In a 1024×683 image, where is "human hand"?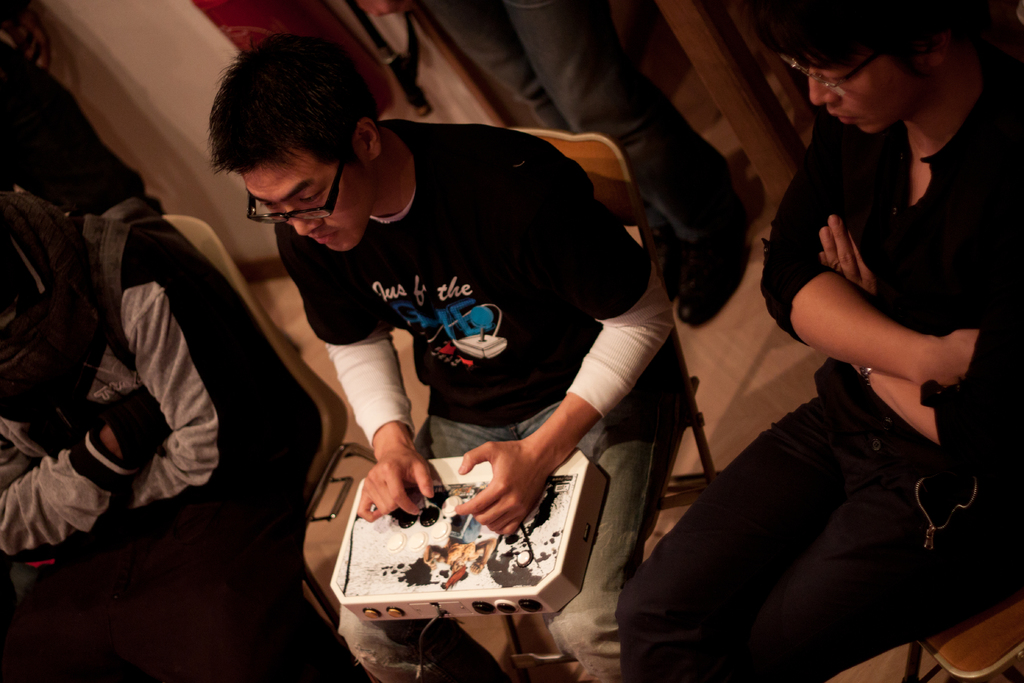
(left=440, top=418, right=577, bottom=541).
